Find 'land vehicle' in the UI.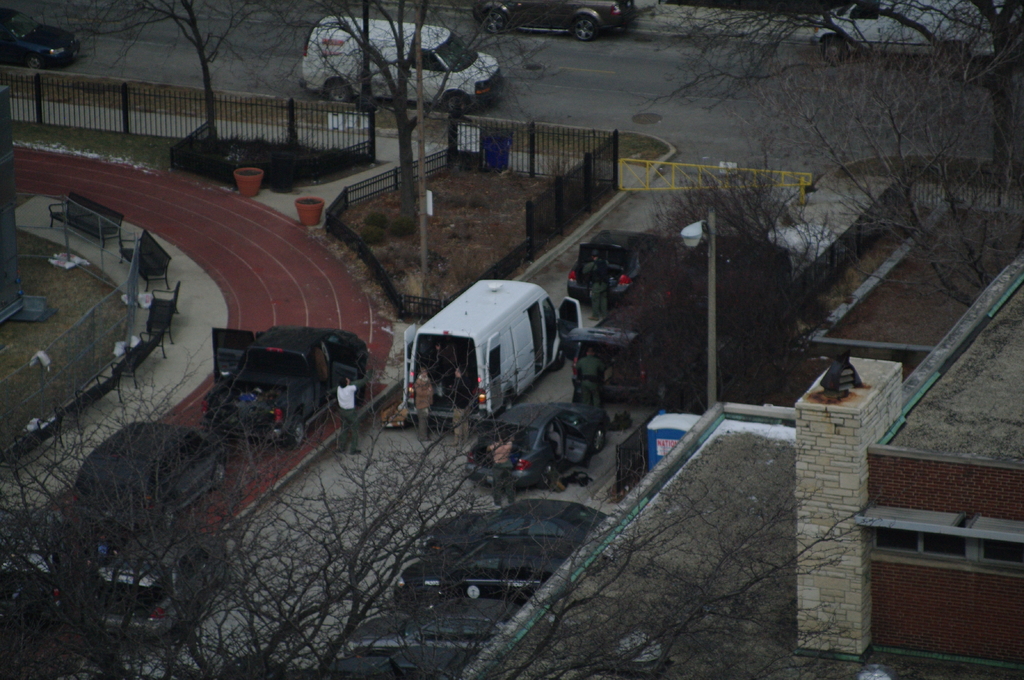
UI element at [76, 420, 230, 528].
